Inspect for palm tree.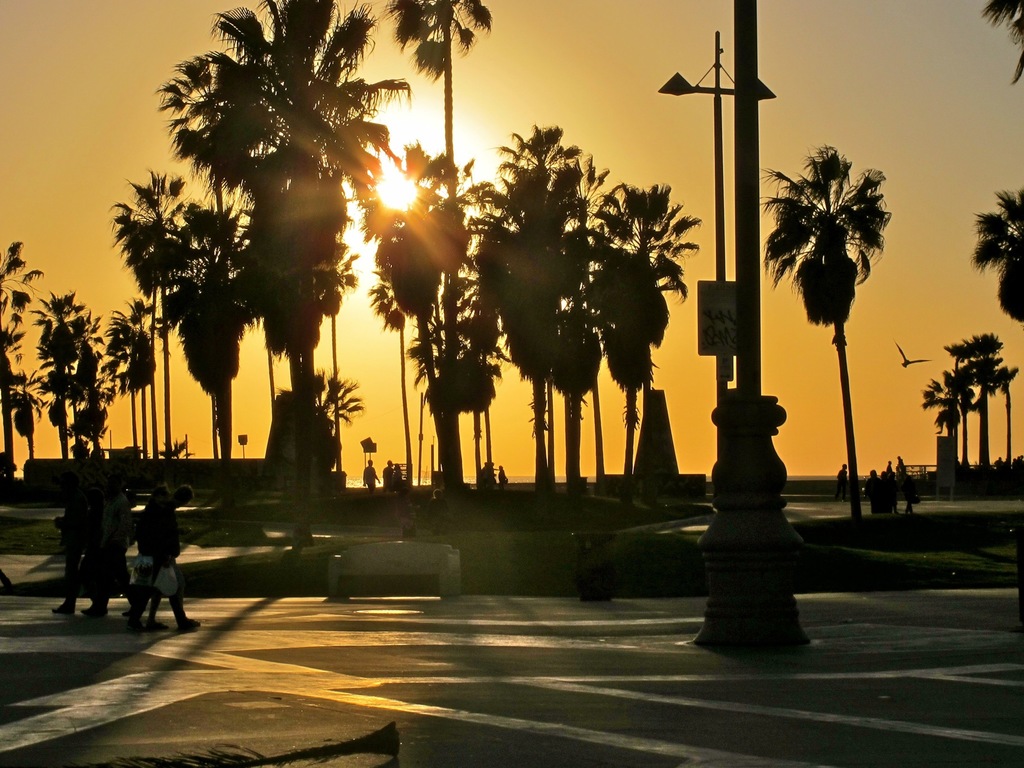
Inspection: bbox=[770, 147, 895, 520].
